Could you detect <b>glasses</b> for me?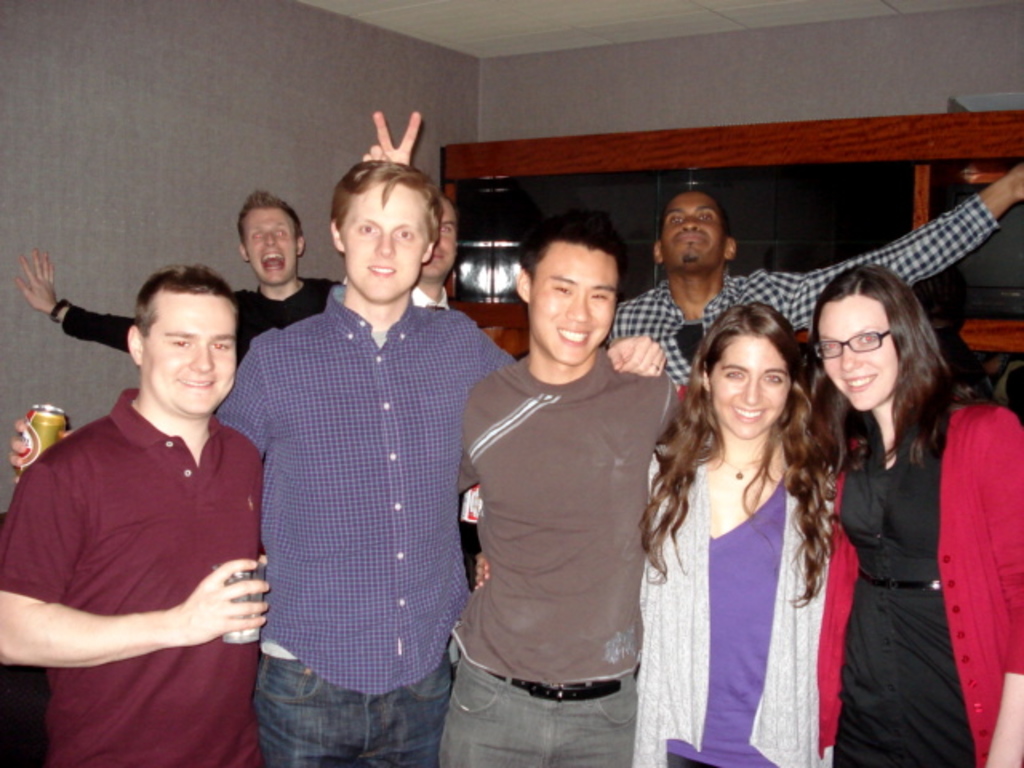
Detection result: rect(808, 330, 898, 363).
